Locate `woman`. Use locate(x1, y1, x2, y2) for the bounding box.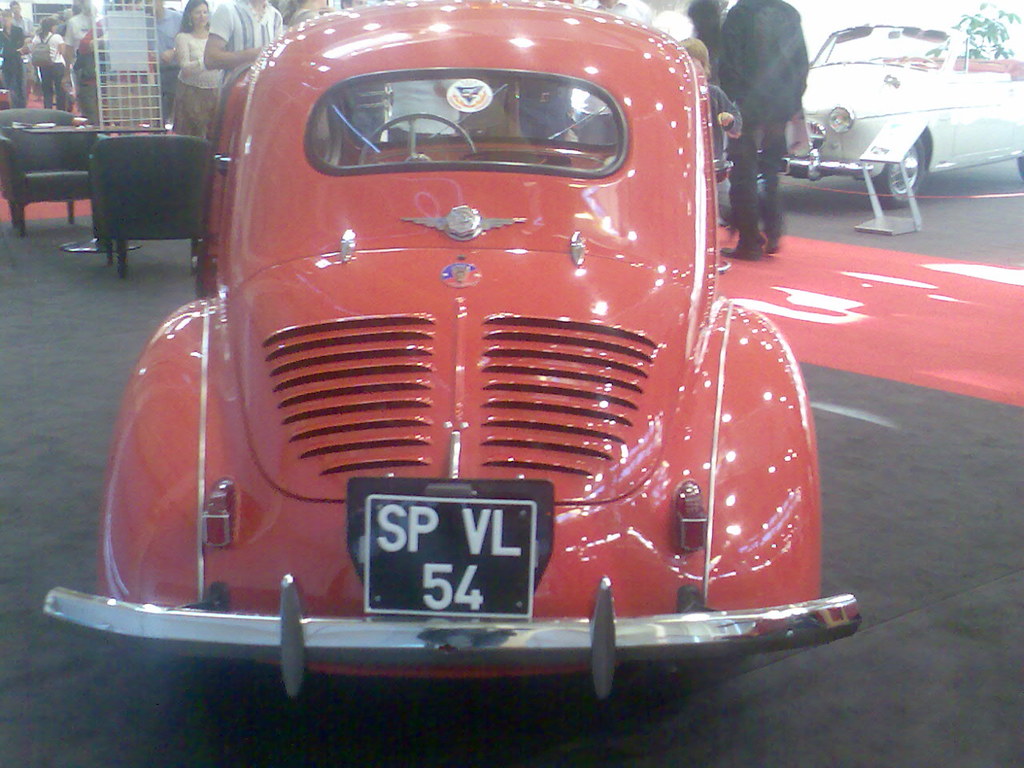
locate(173, 2, 222, 138).
